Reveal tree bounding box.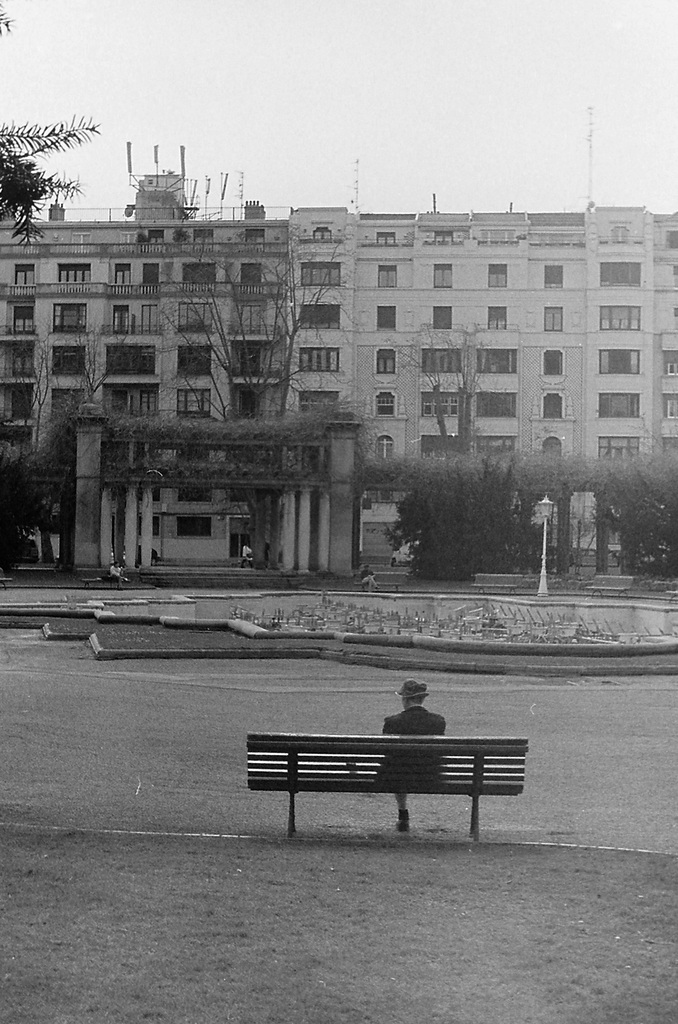
Revealed: x1=0, y1=323, x2=125, y2=568.
